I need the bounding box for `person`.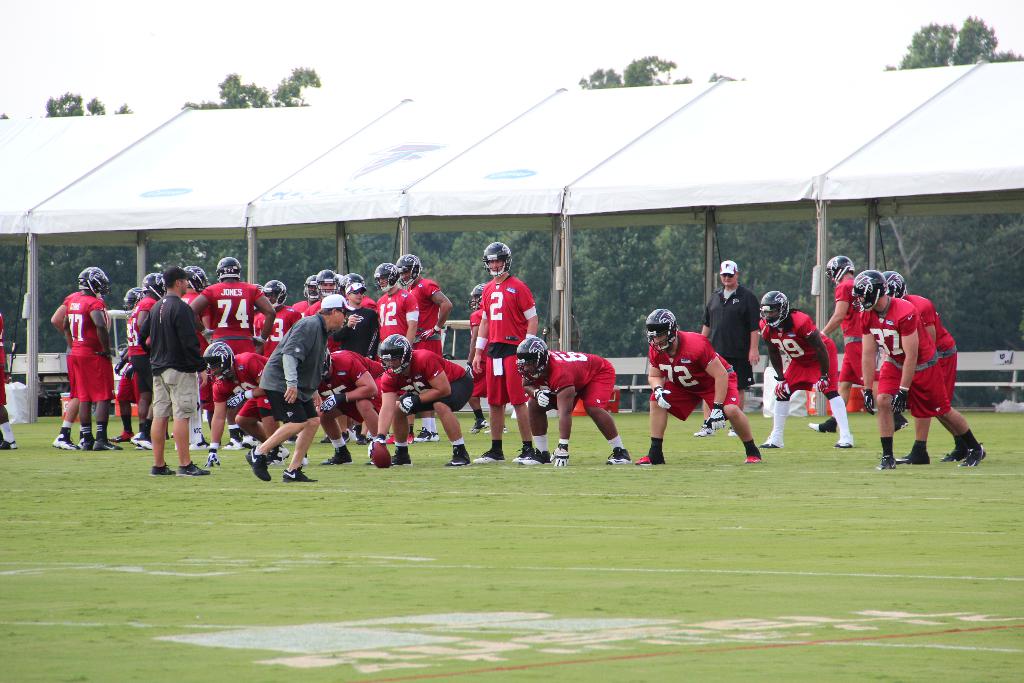
Here it is: left=378, top=263, right=420, bottom=347.
